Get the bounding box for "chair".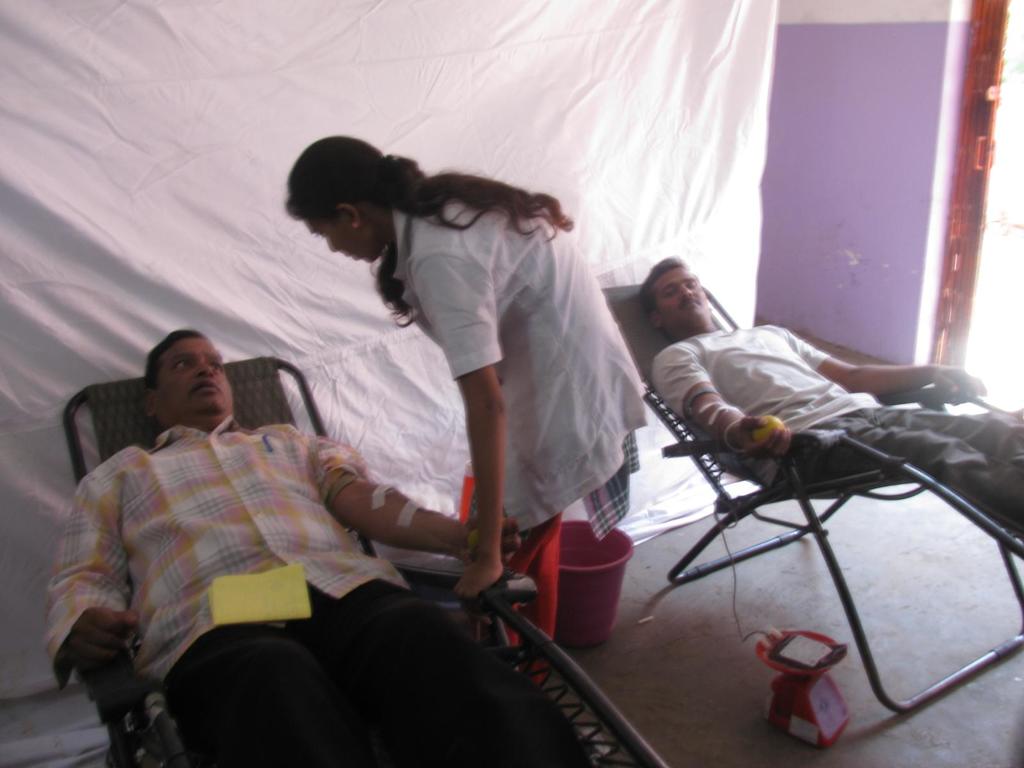
(62, 362, 668, 767).
